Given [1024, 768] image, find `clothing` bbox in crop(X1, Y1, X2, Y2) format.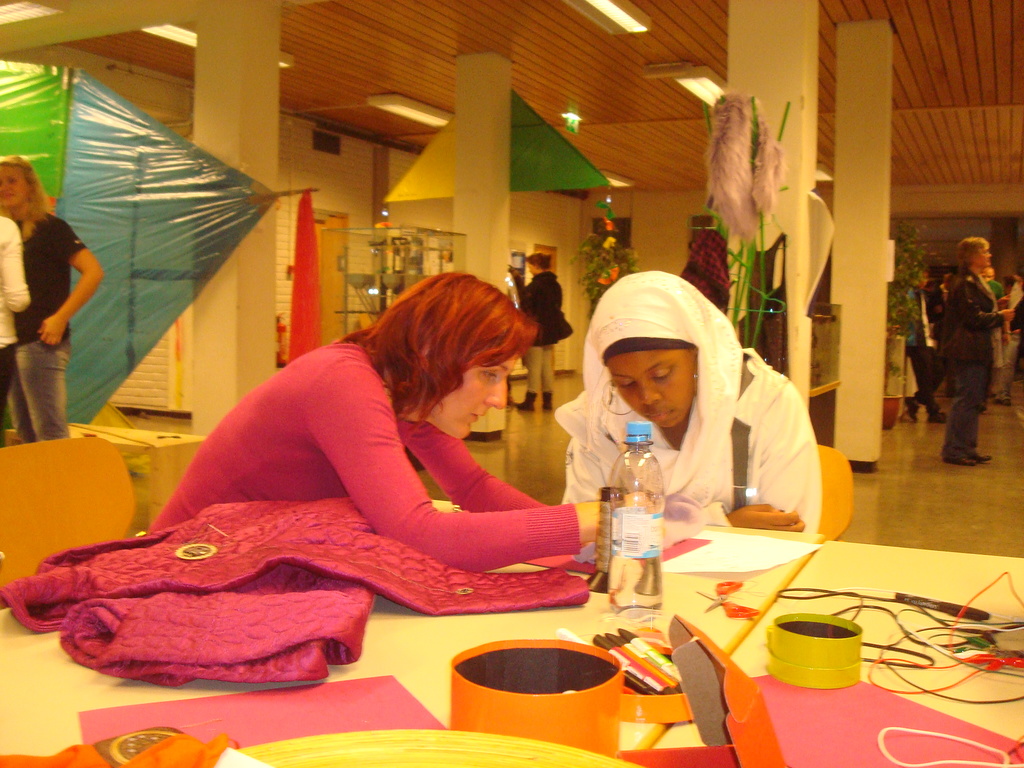
crop(17, 207, 76, 440).
